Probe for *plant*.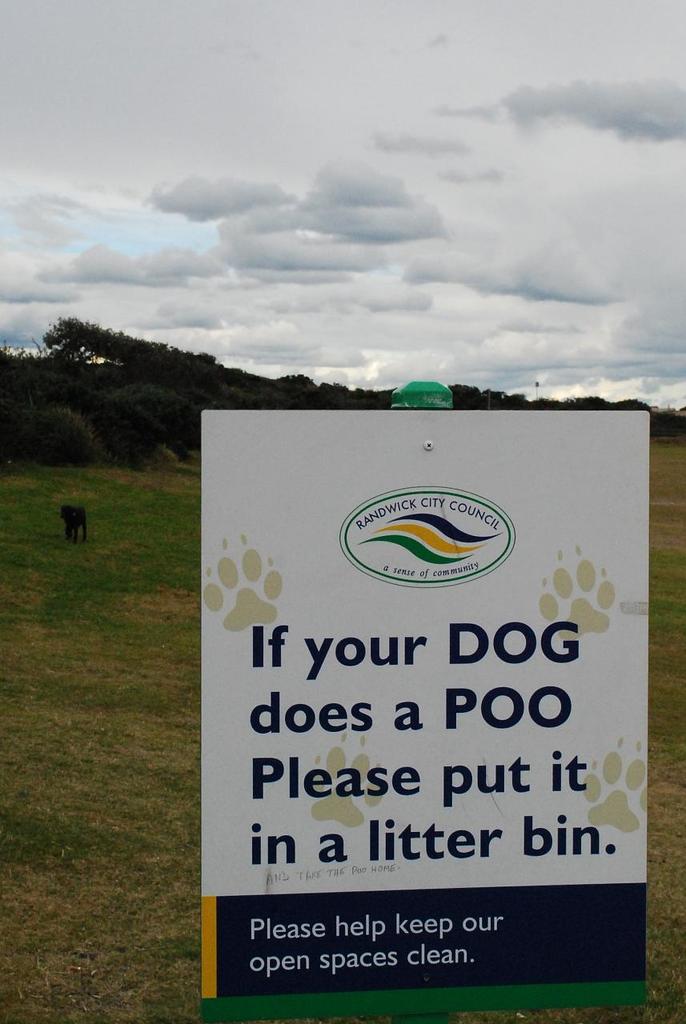
Probe result: bbox=[645, 546, 685, 638].
